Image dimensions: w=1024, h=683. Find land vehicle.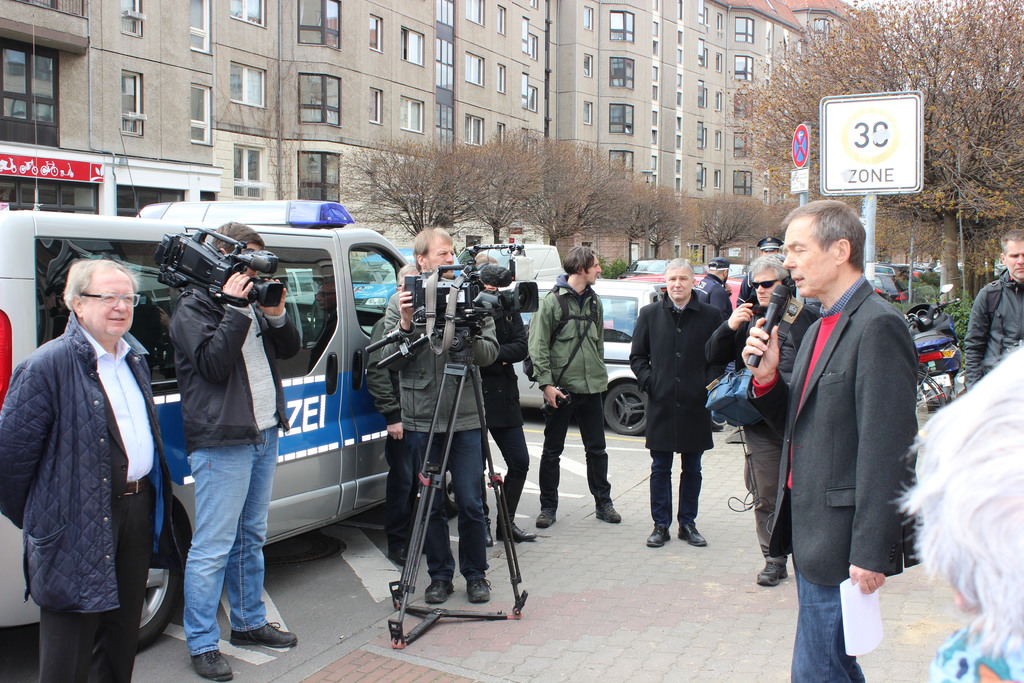
bbox(692, 263, 708, 288).
